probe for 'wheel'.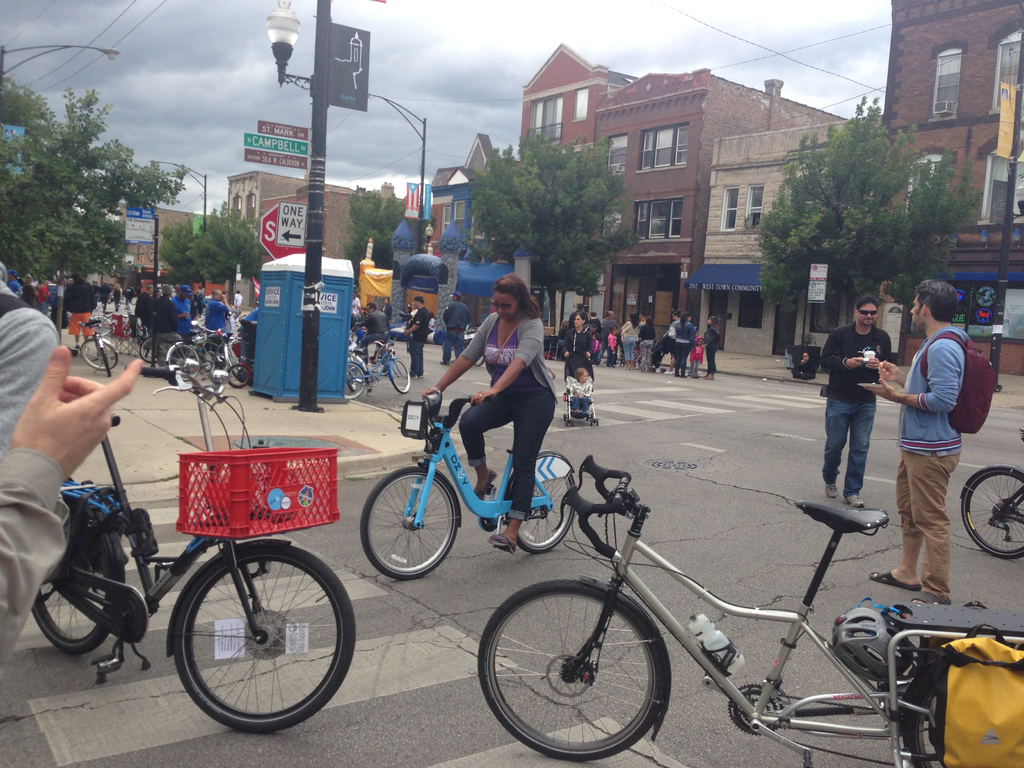
Probe result: Rect(959, 464, 1023, 558).
